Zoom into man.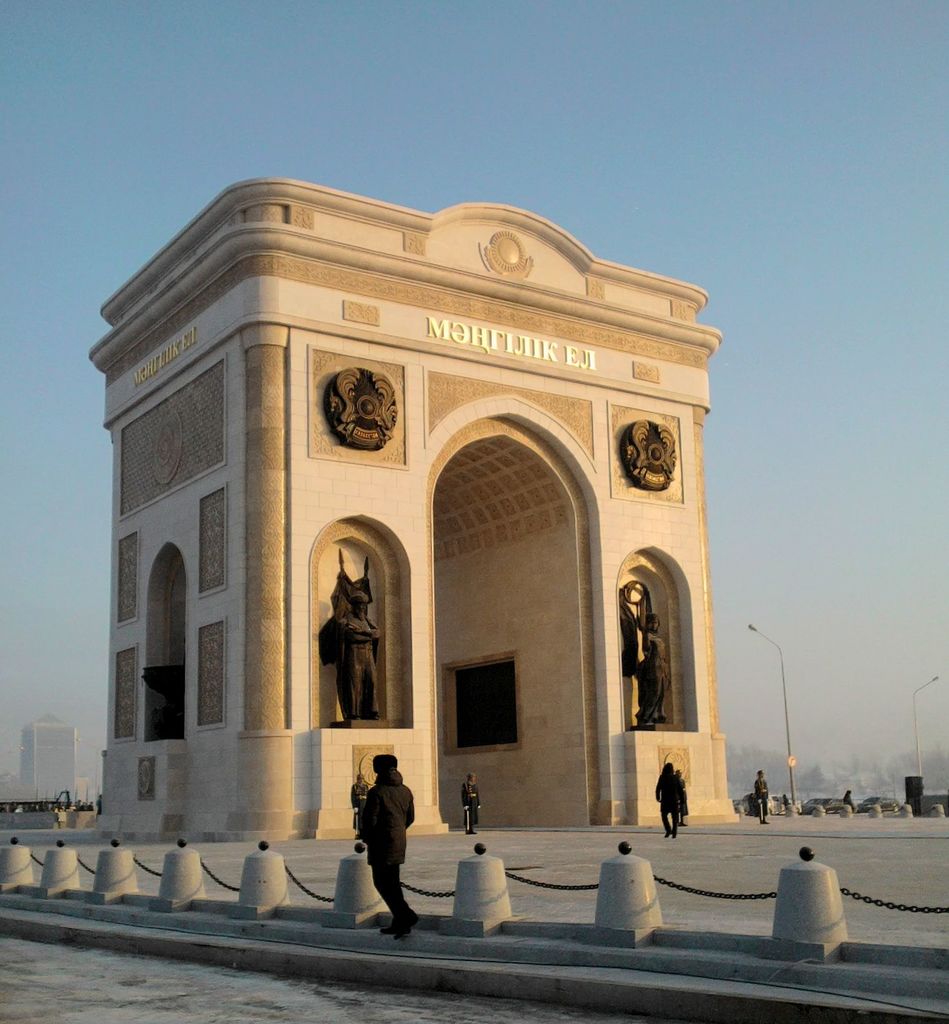
Zoom target: 460:769:480:834.
